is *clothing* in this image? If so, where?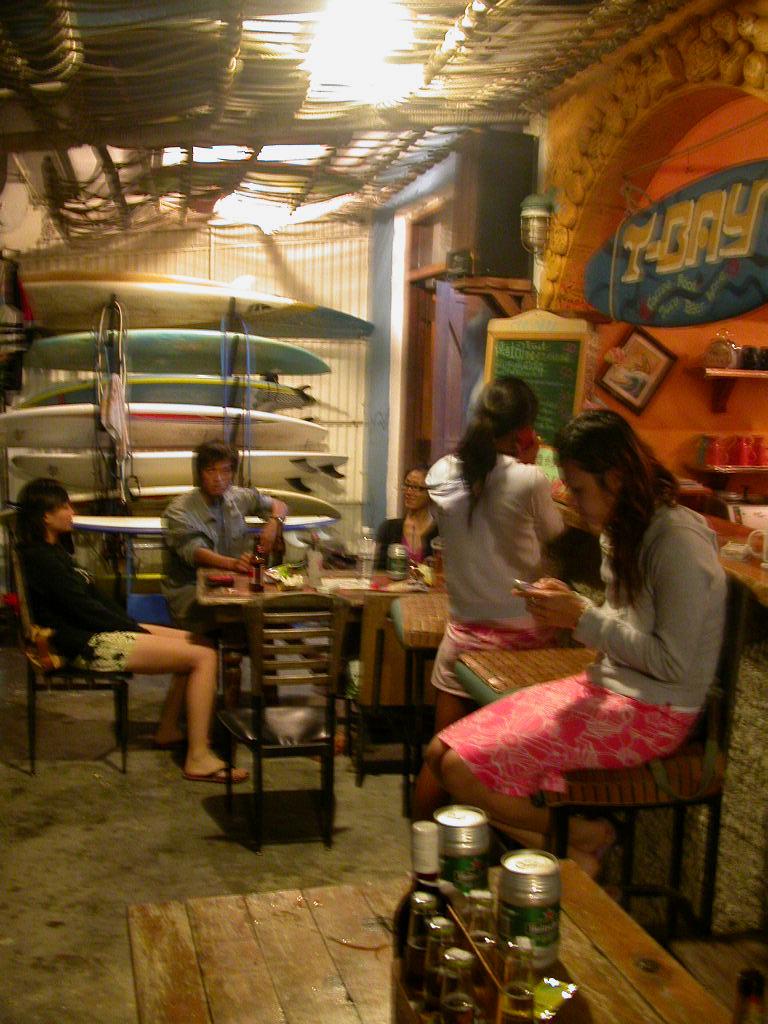
Yes, at [x1=425, y1=452, x2=565, y2=696].
